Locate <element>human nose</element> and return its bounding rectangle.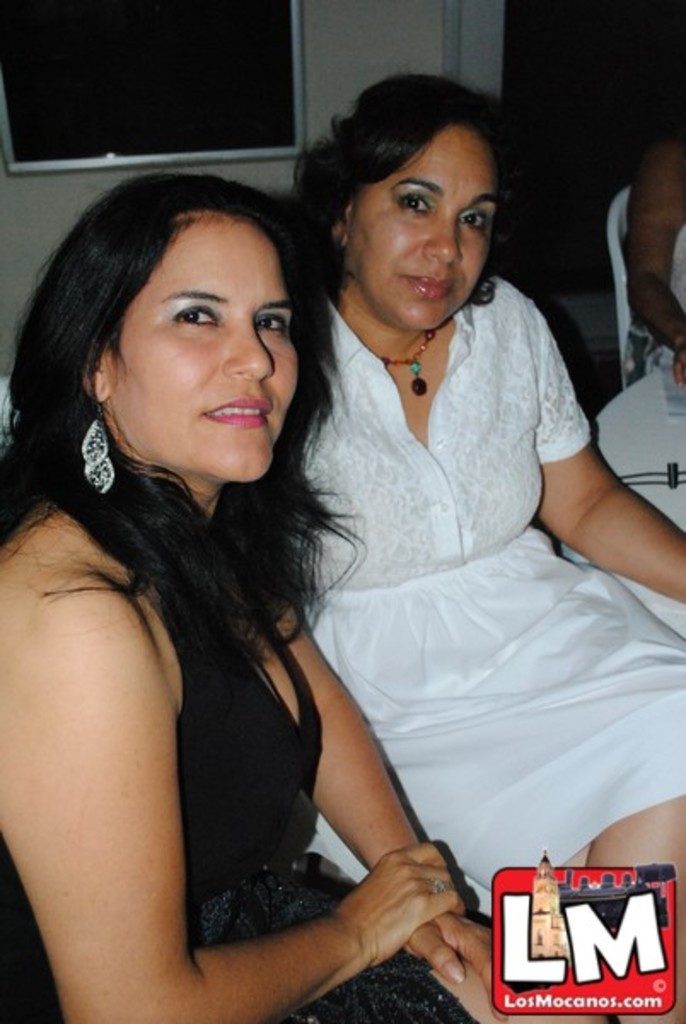
{"x1": 423, "y1": 212, "x2": 462, "y2": 266}.
